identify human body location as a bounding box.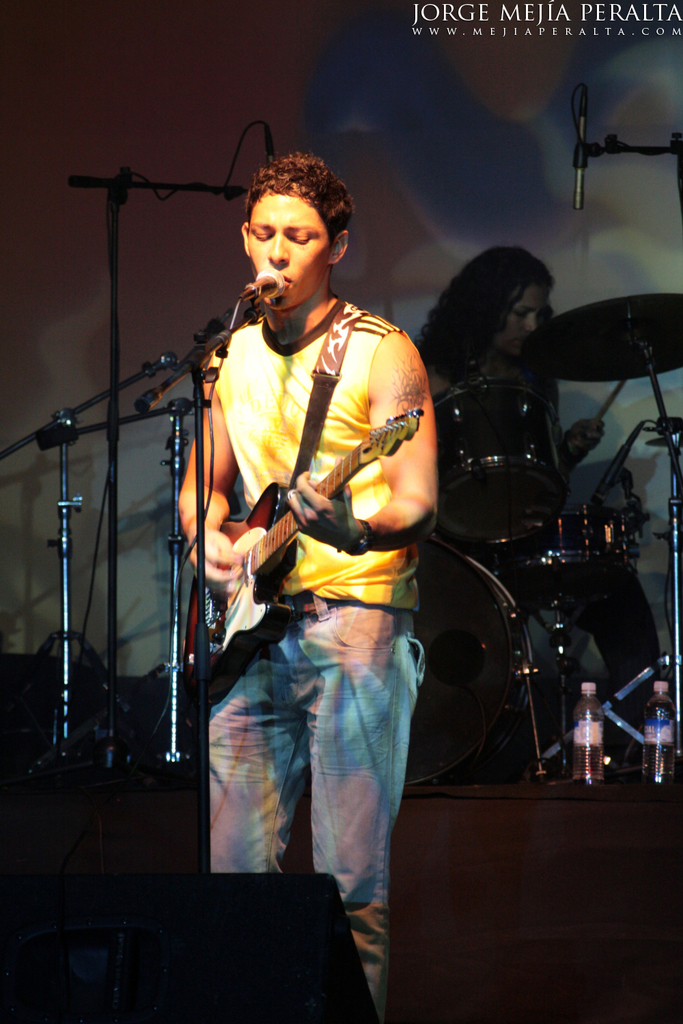
pyautogui.locateOnScreen(143, 113, 447, 999).
